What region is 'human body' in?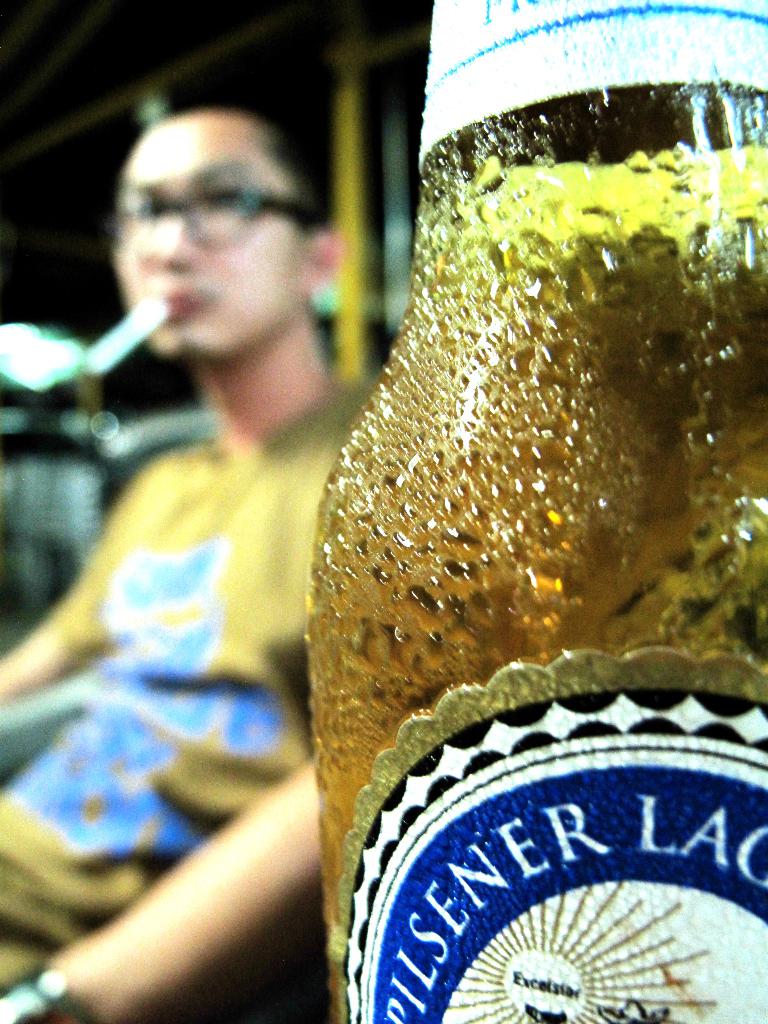
region(4, 95, 370, 902).
